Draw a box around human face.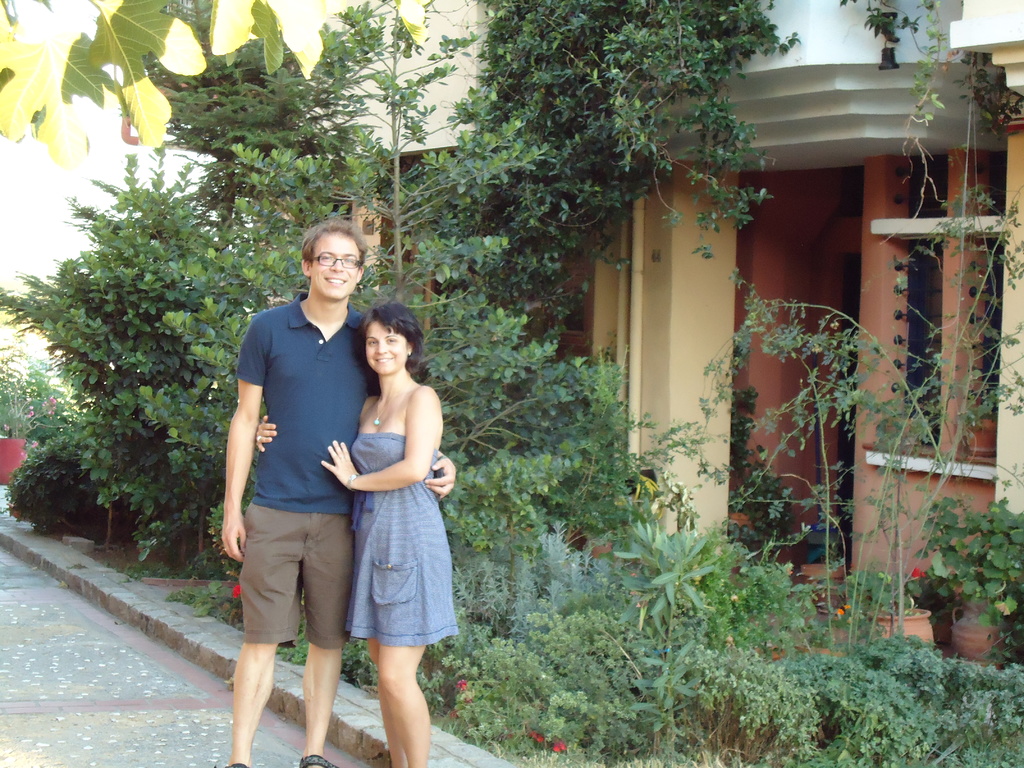
BBox(307, 229, 360, 301).
